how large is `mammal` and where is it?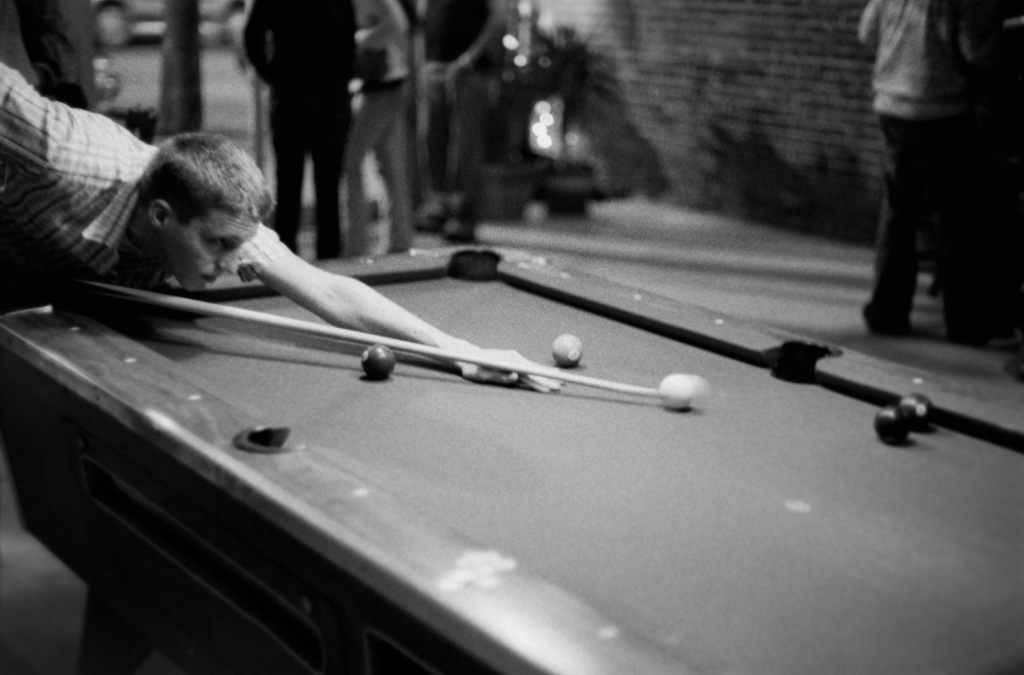
Bounding box: <region>858, 0, 985, 356</region>.
